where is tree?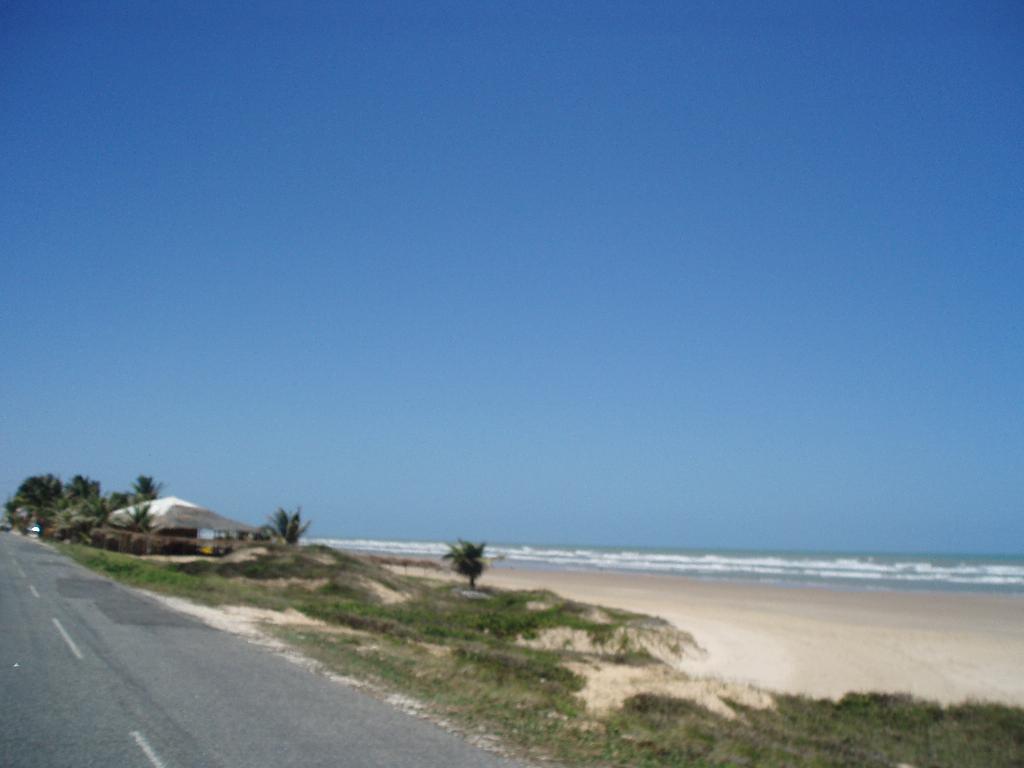
[x1=438, y1=532, x2=496, y2=589].
